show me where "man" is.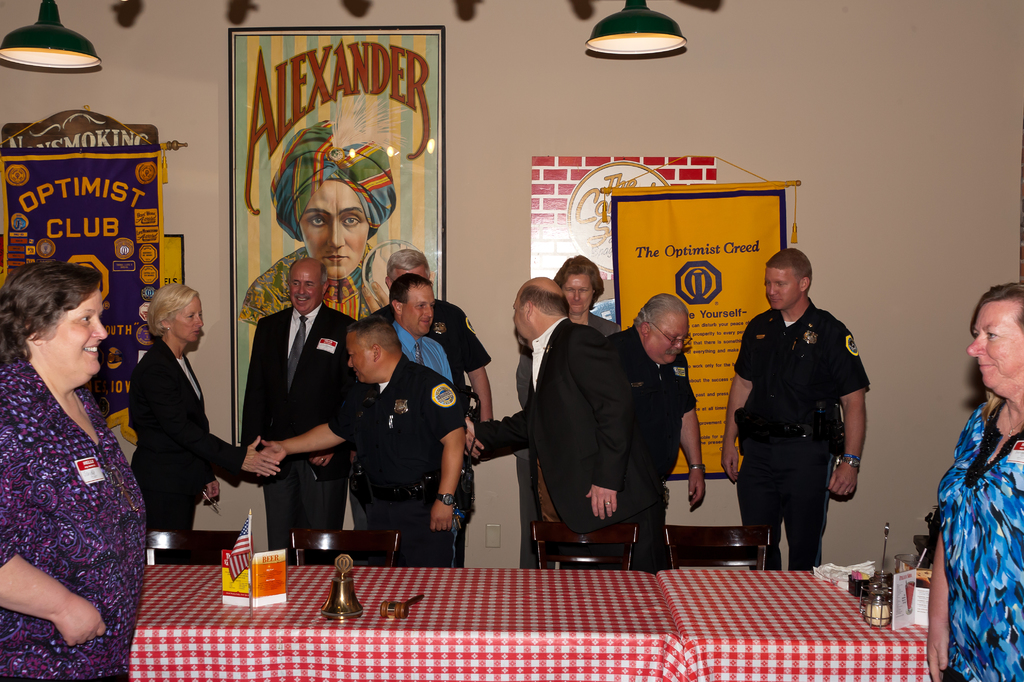
"man" is at <bbox>505, 256, 619, 459</bbox>.
